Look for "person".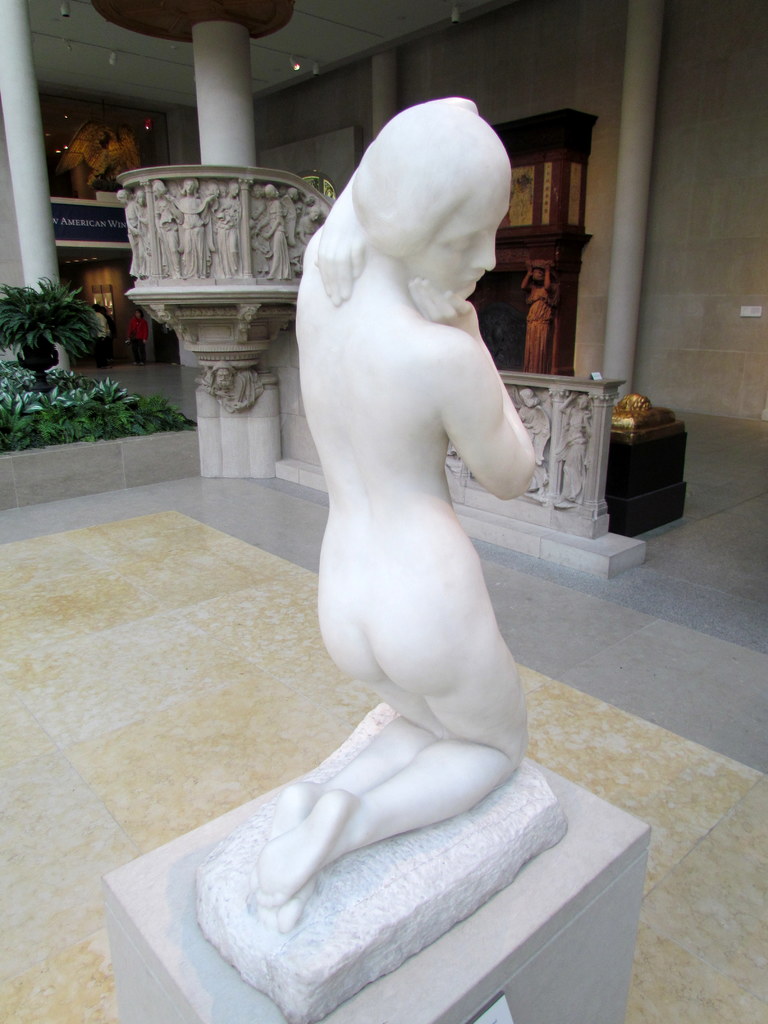
Found: x1=232, y1=31, x2=591, y2=982.
